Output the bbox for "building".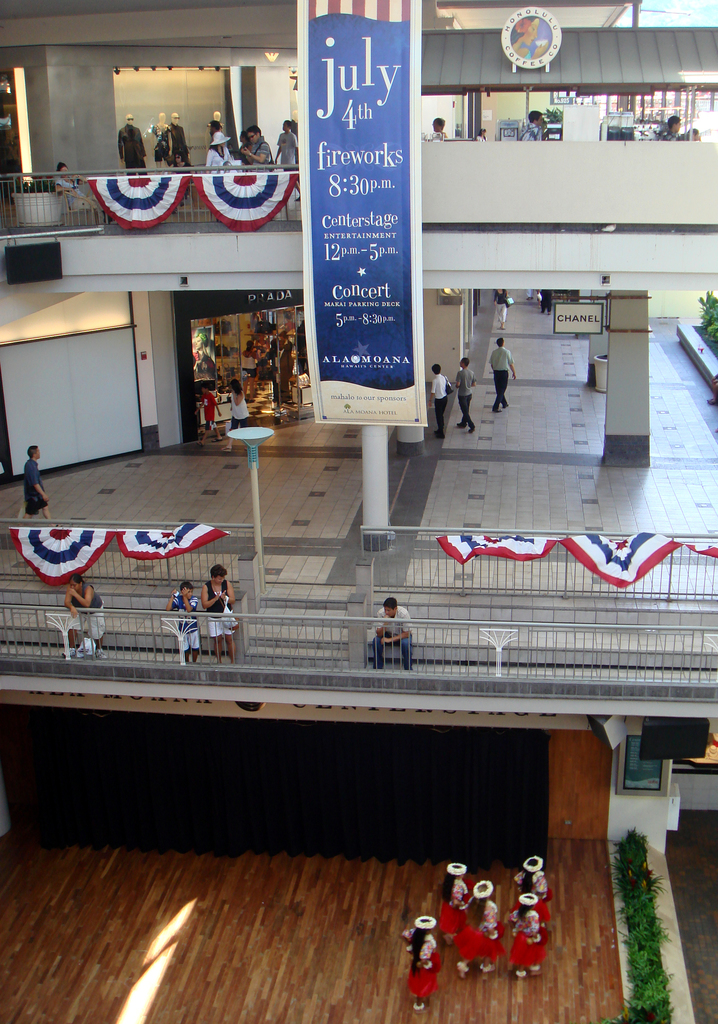
left=0, top=0, right=717, bottom=1023.
